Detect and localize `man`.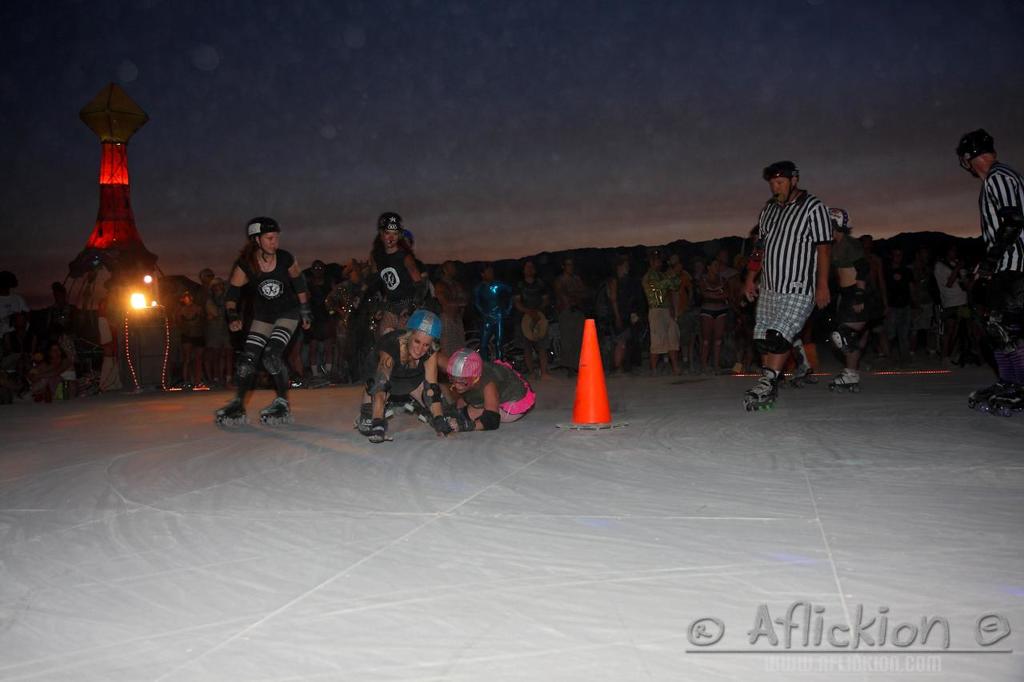
Localized at bbox=[513, 259, 557, 382].
